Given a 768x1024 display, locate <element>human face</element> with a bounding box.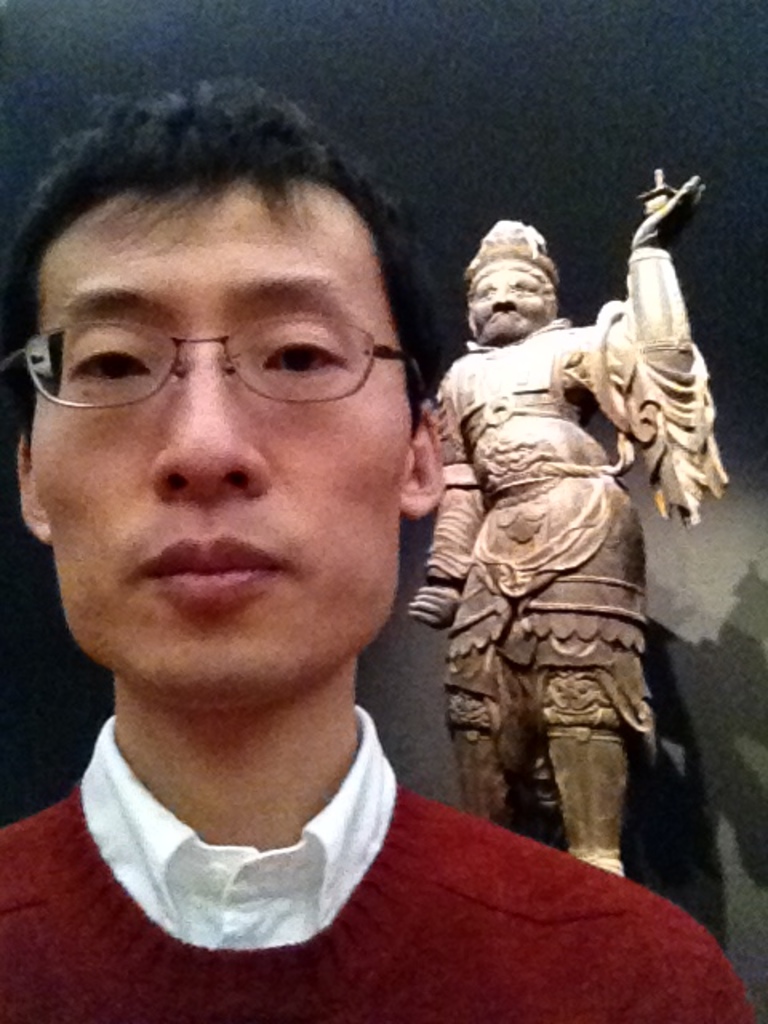
Located: BBox(466, 267, 547, 339).
